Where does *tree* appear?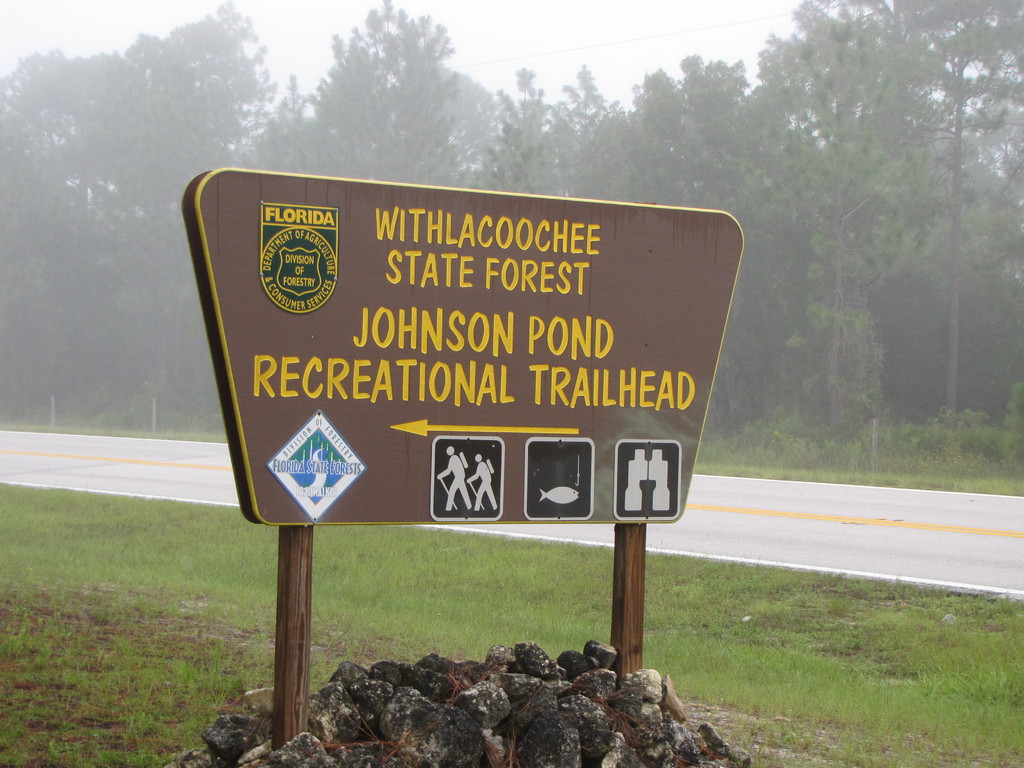
Appears at <box>61,0,289,441</box>.
